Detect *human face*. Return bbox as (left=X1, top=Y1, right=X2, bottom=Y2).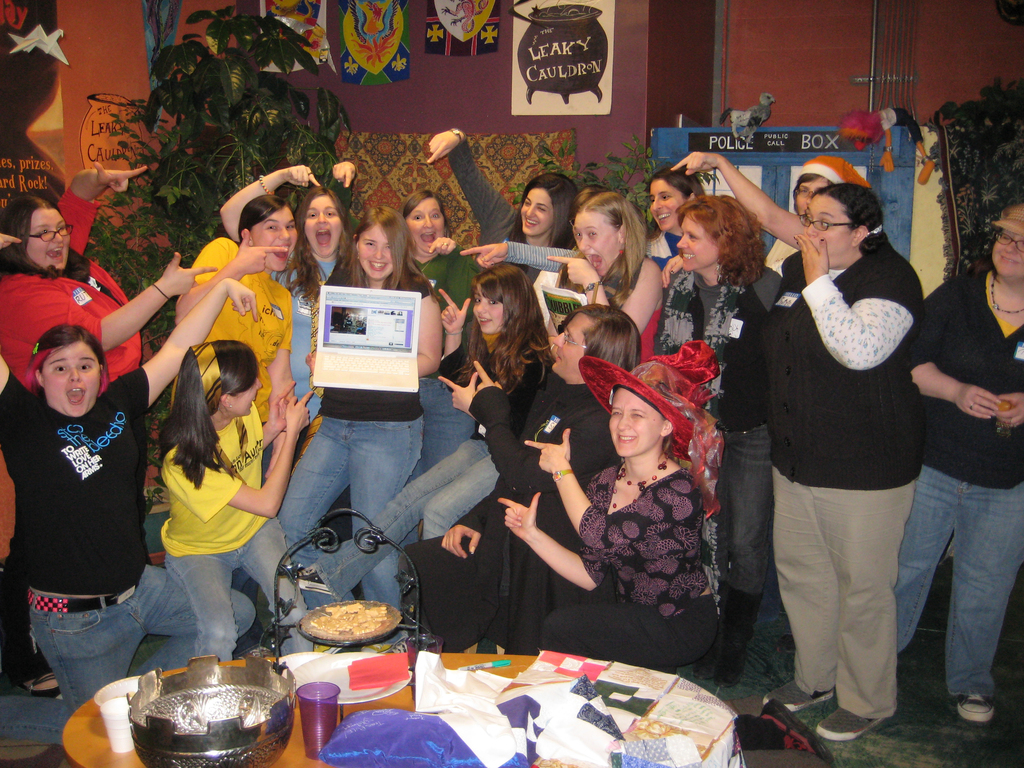
(left=679, top=212, right=717, bottom=271).
